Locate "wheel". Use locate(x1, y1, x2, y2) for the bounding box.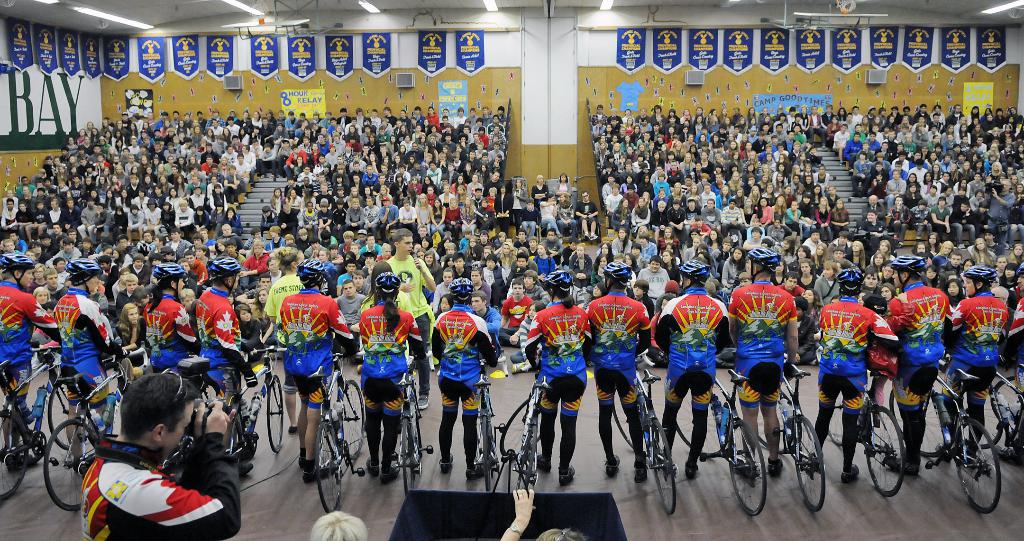
locate(675, 390, 721, 456).
